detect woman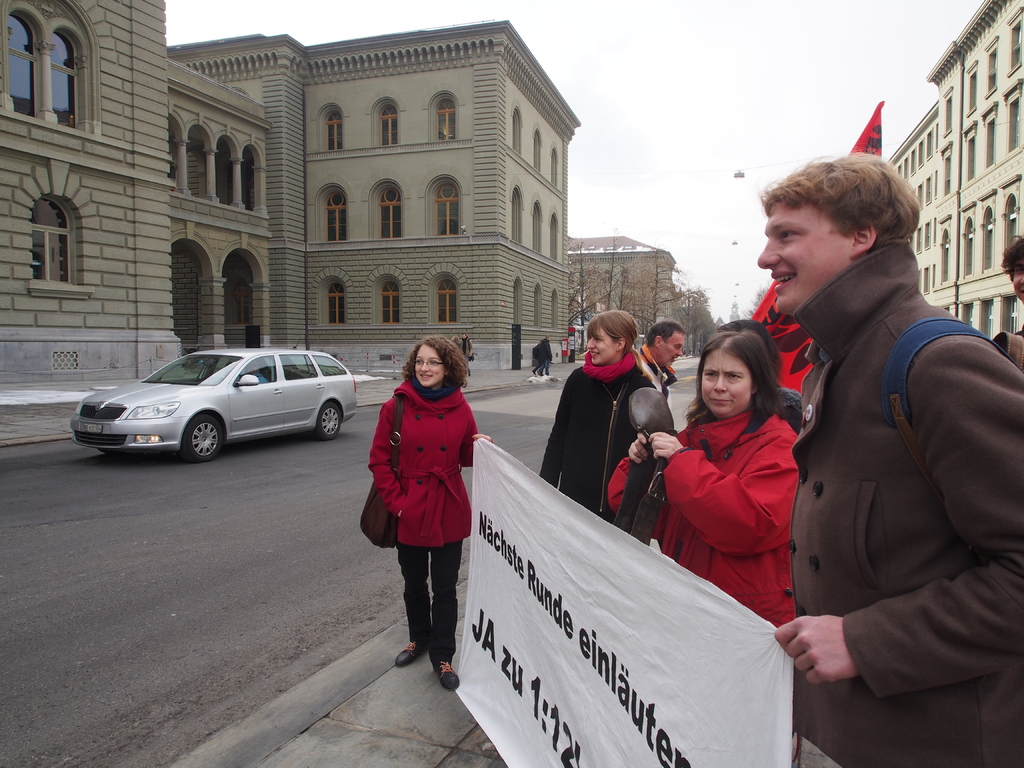
locate(607, 327, 798, 630)
